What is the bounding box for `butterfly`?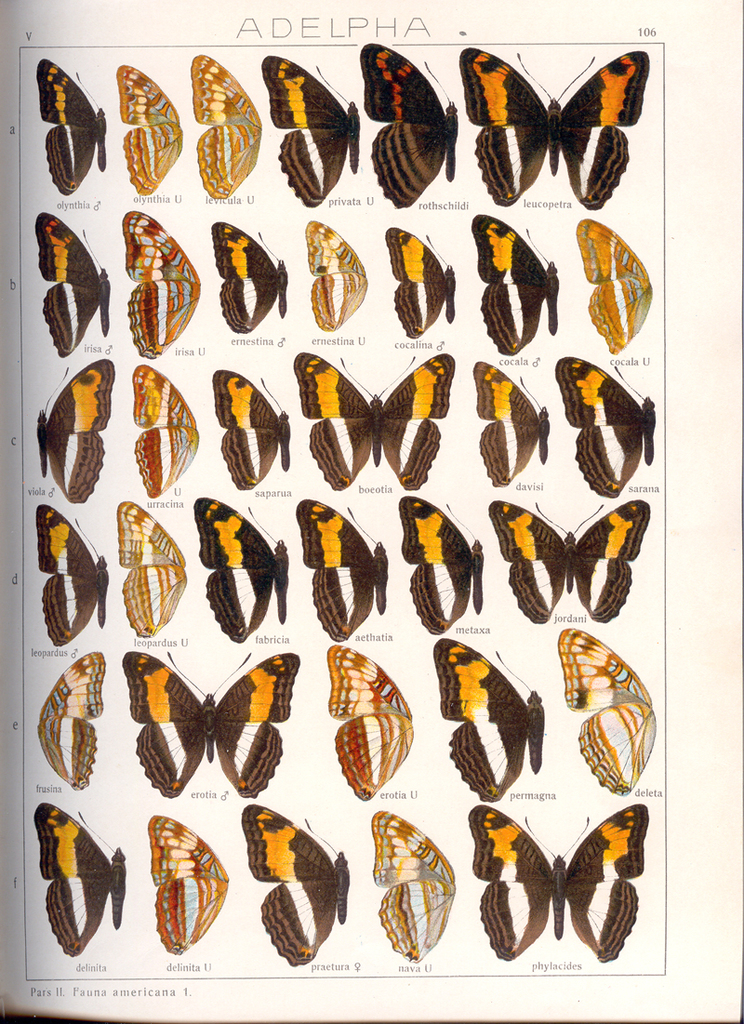
Rect(453, 35, 653, 191).
